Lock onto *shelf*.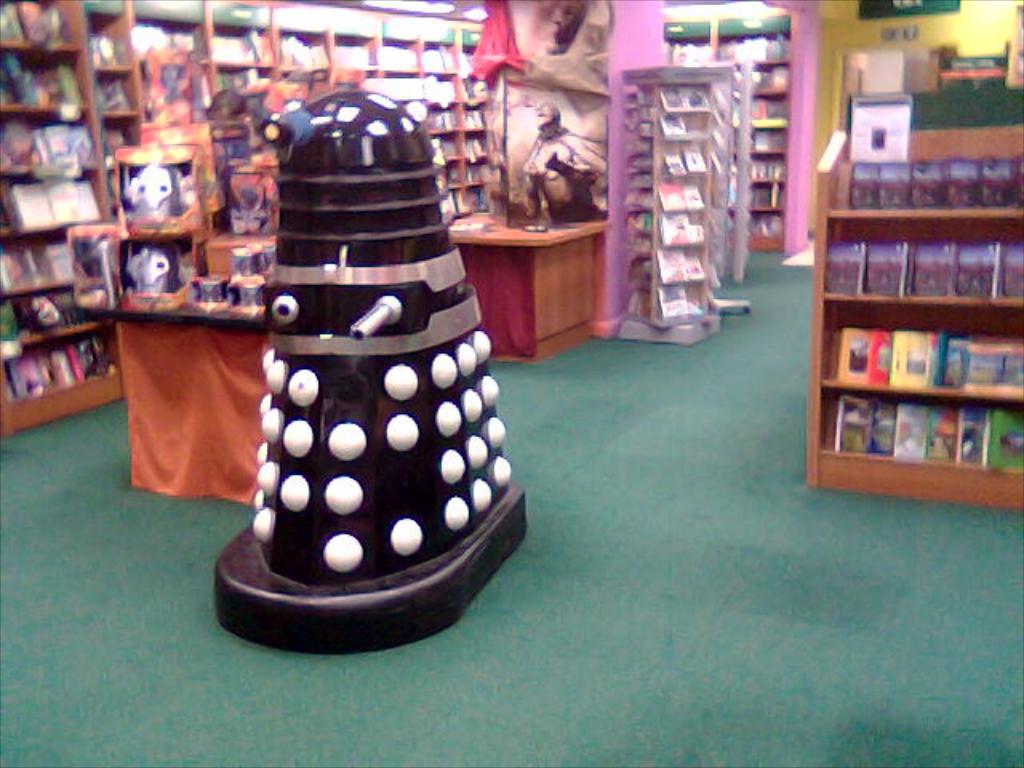
Locked: bbox=(424, 109, 467, 128).
